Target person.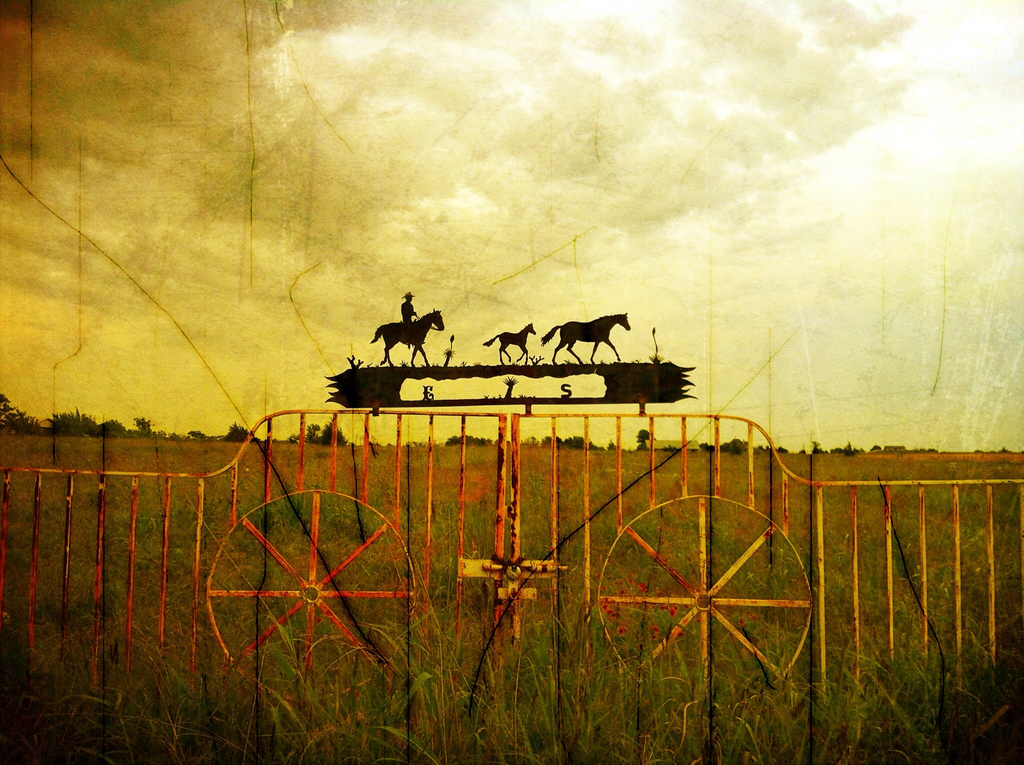
Target region: <region>397, 288, 413, 323</region>.
